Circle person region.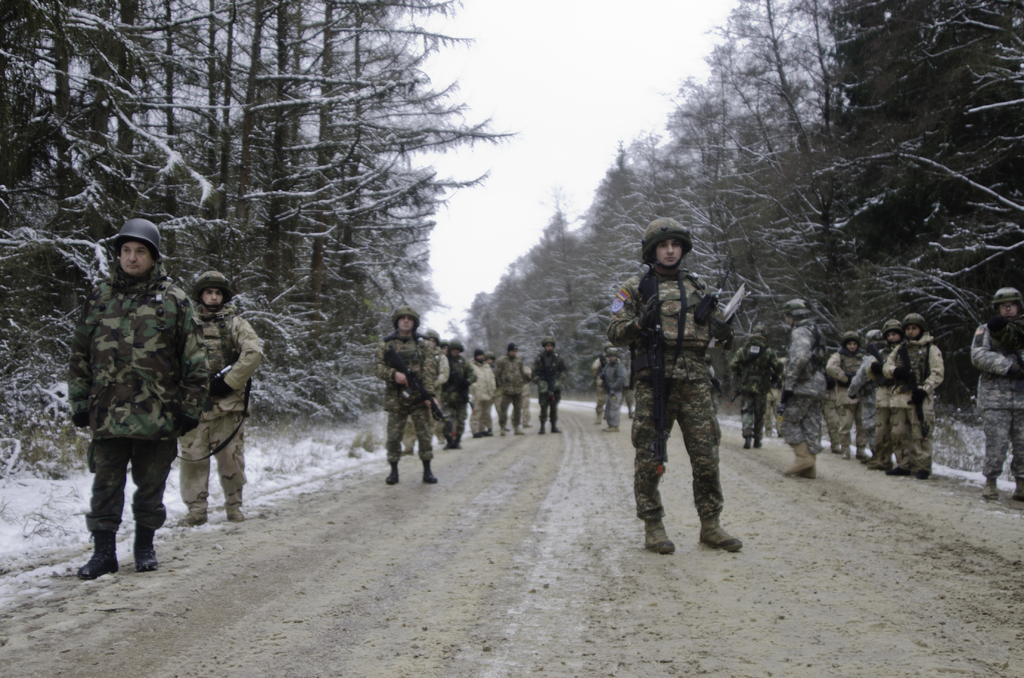
Region: [x1=774, y1=300, x2=827, y2=473].
